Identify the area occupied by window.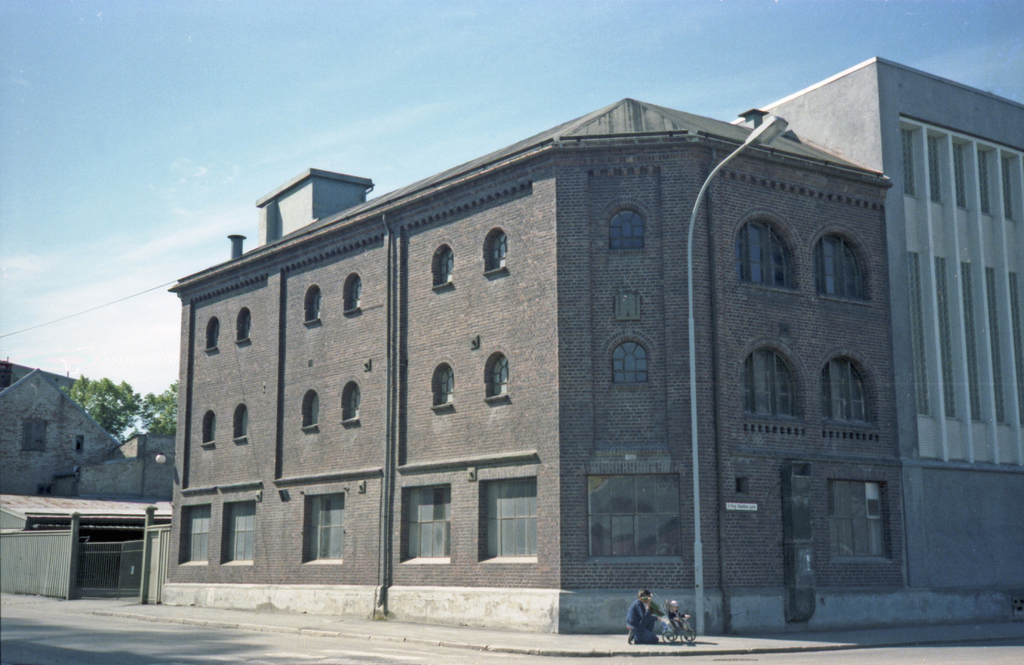
Area: left=308, top=489, right=346, bottom=555.
